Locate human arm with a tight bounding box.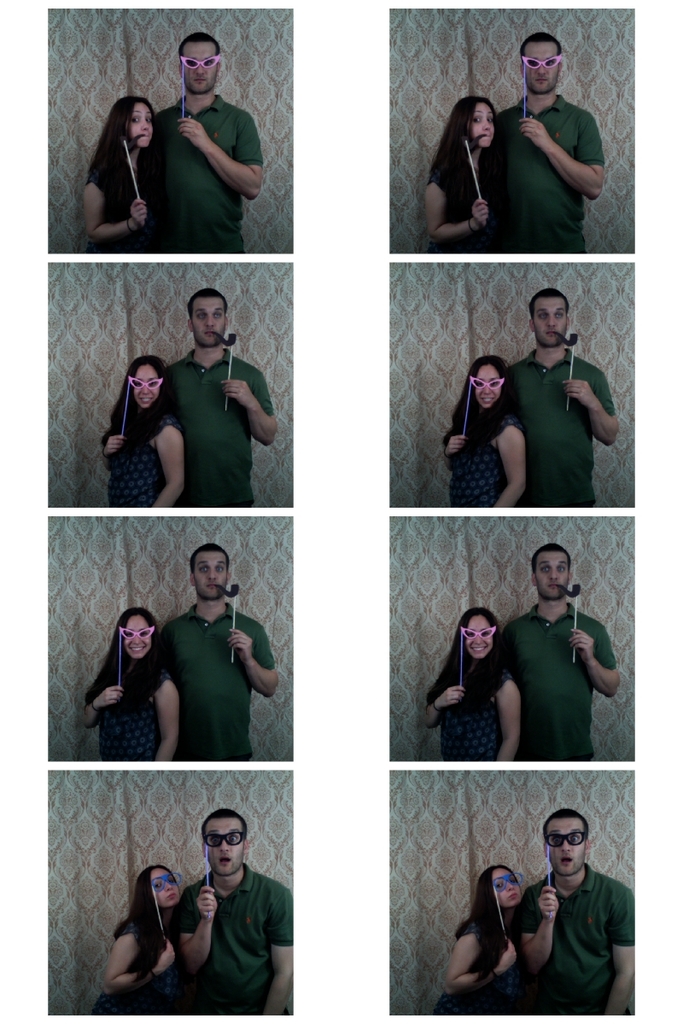
region(91, 183, 158, 247).
